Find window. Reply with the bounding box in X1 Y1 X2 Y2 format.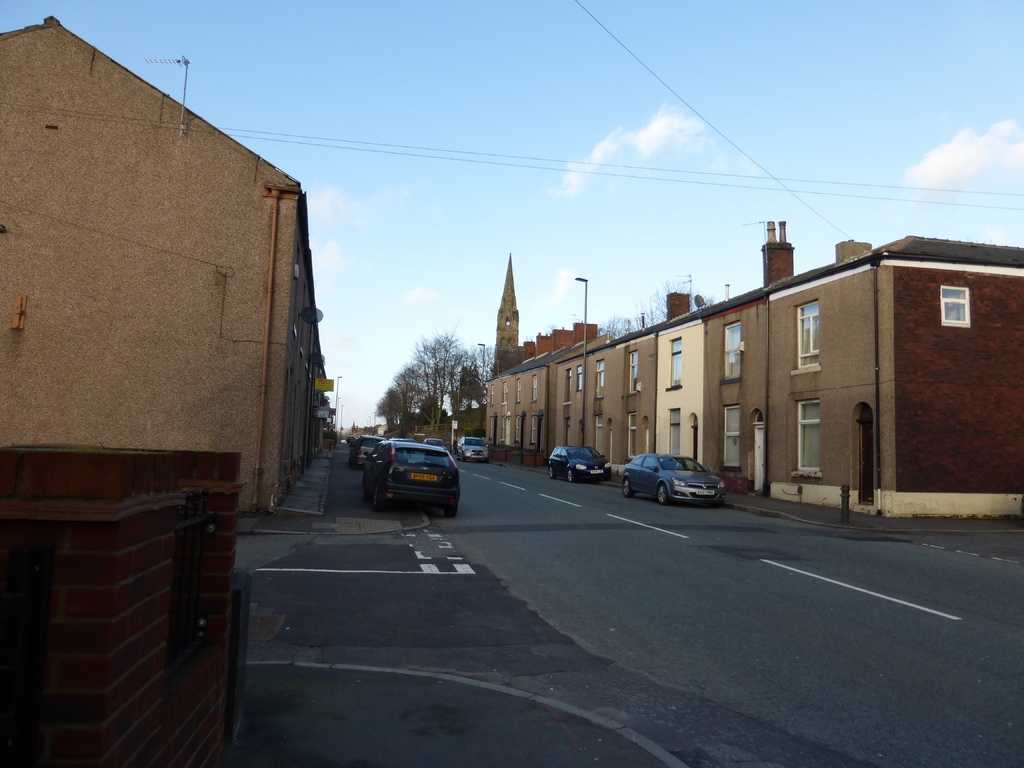
490 385 496 407.
